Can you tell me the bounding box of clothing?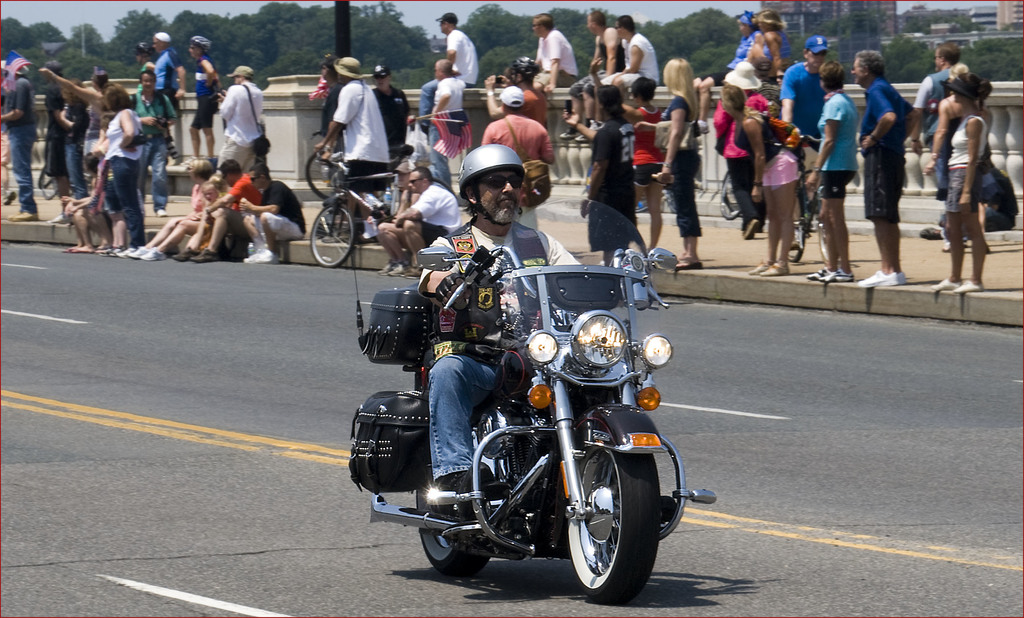
584 119 636 249.
